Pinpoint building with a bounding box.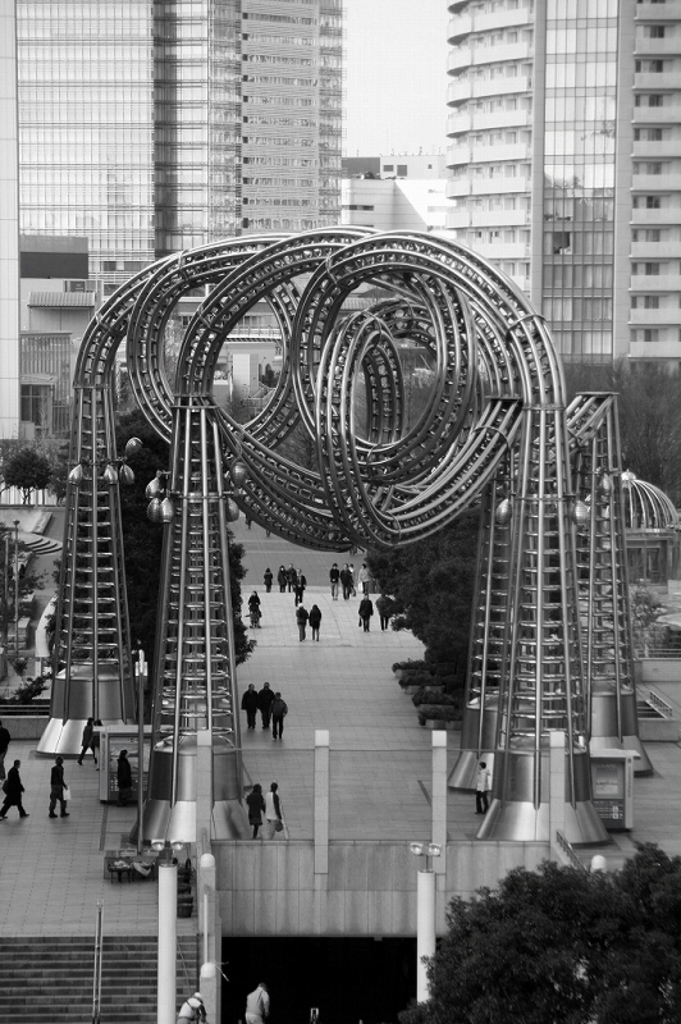
<bbox>445, 0, 680, 390</bbox>.
